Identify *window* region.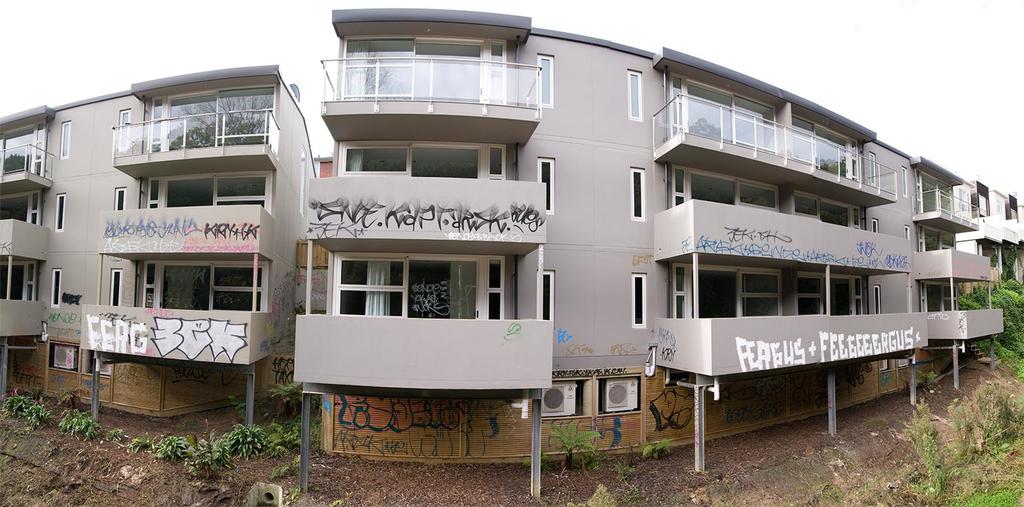
Region: Rect(538, 269, 553, 332).
